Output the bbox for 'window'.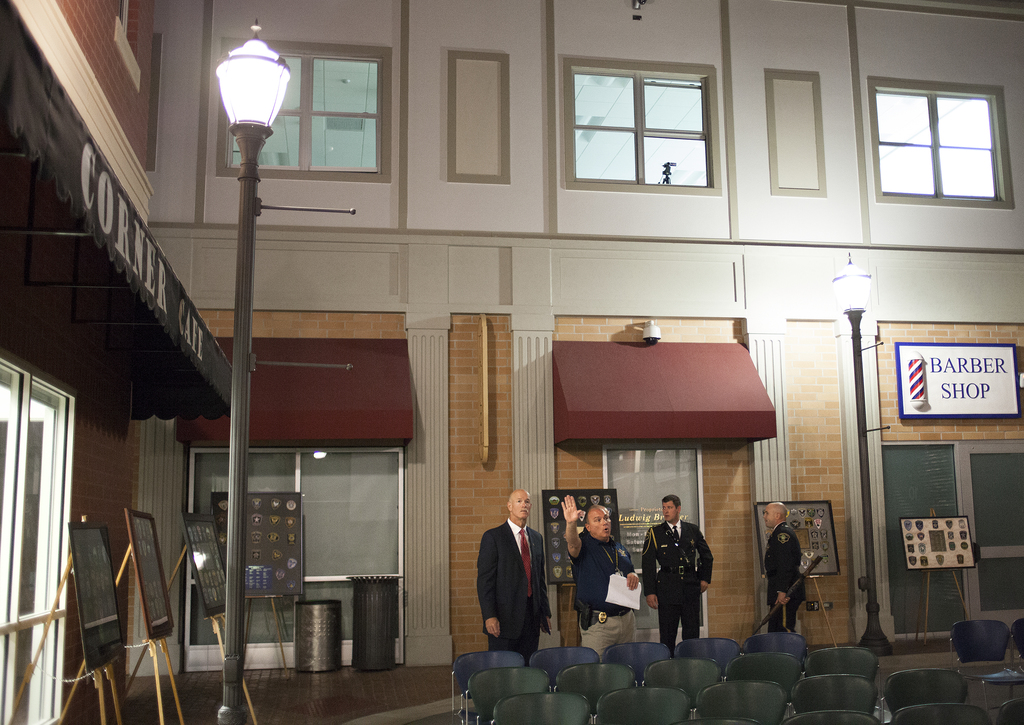
{"left": 225, "top": 44, "right": 383, "bottom": 171}.
